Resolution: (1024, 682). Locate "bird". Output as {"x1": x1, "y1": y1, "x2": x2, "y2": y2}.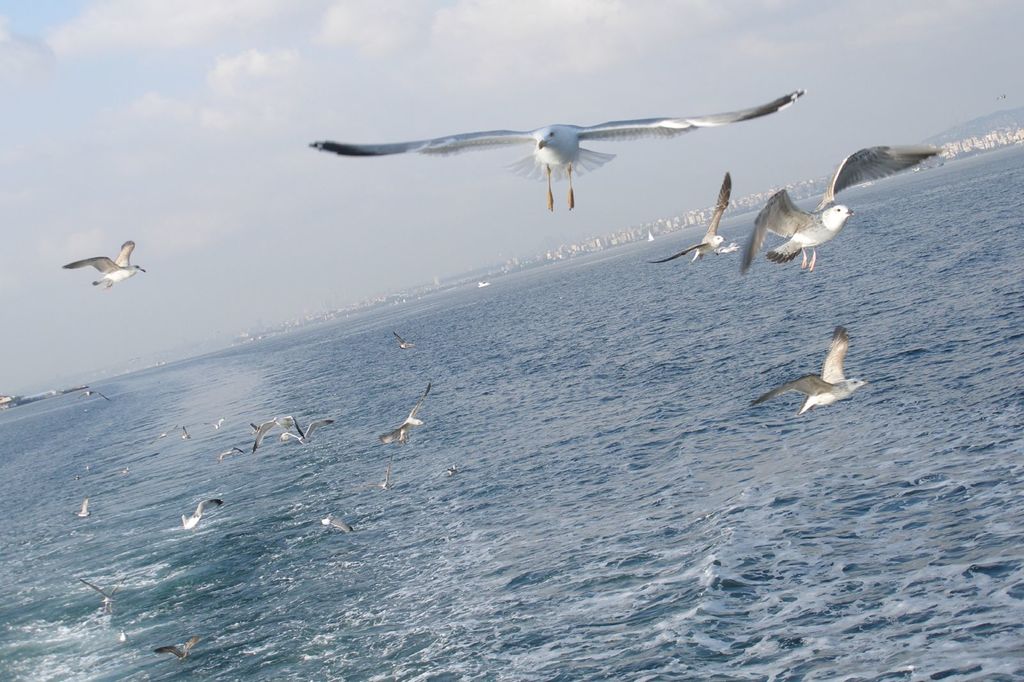
{"x1": 638, "y1": 172, "x2": 739, "y2": 265}.
